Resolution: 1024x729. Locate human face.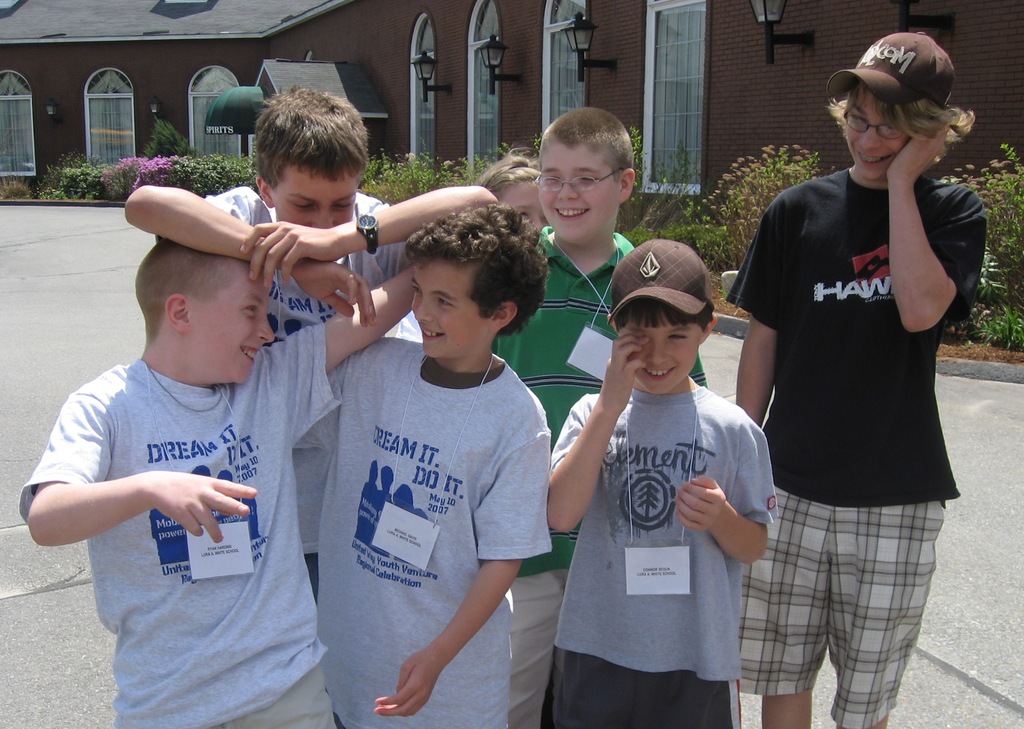
locate(196, 263, 291, 393).
